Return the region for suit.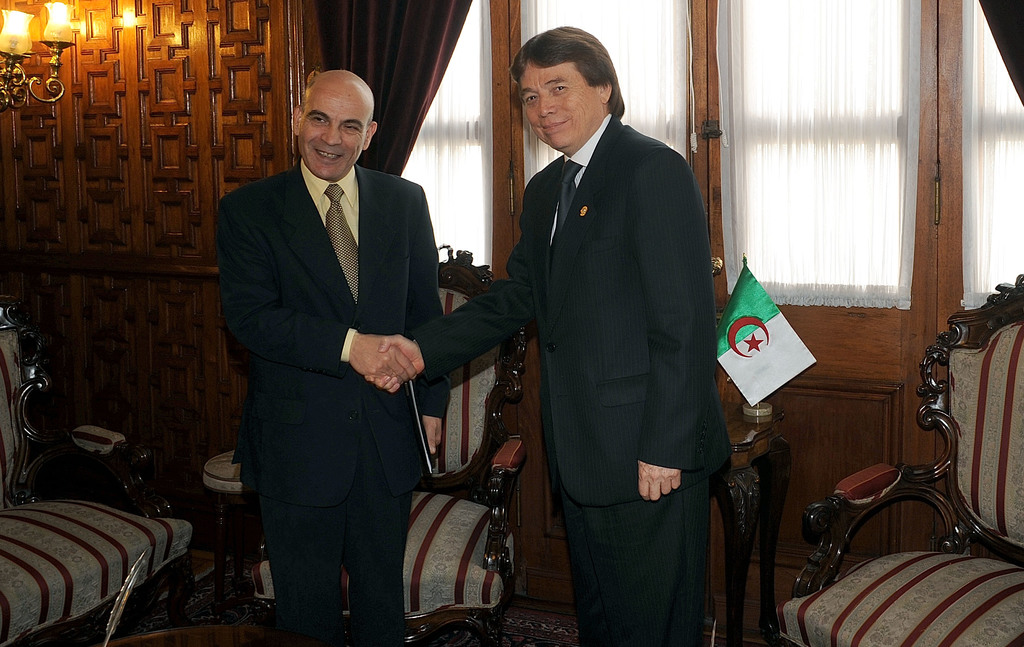
select_region(221, 45, 455, 646).
